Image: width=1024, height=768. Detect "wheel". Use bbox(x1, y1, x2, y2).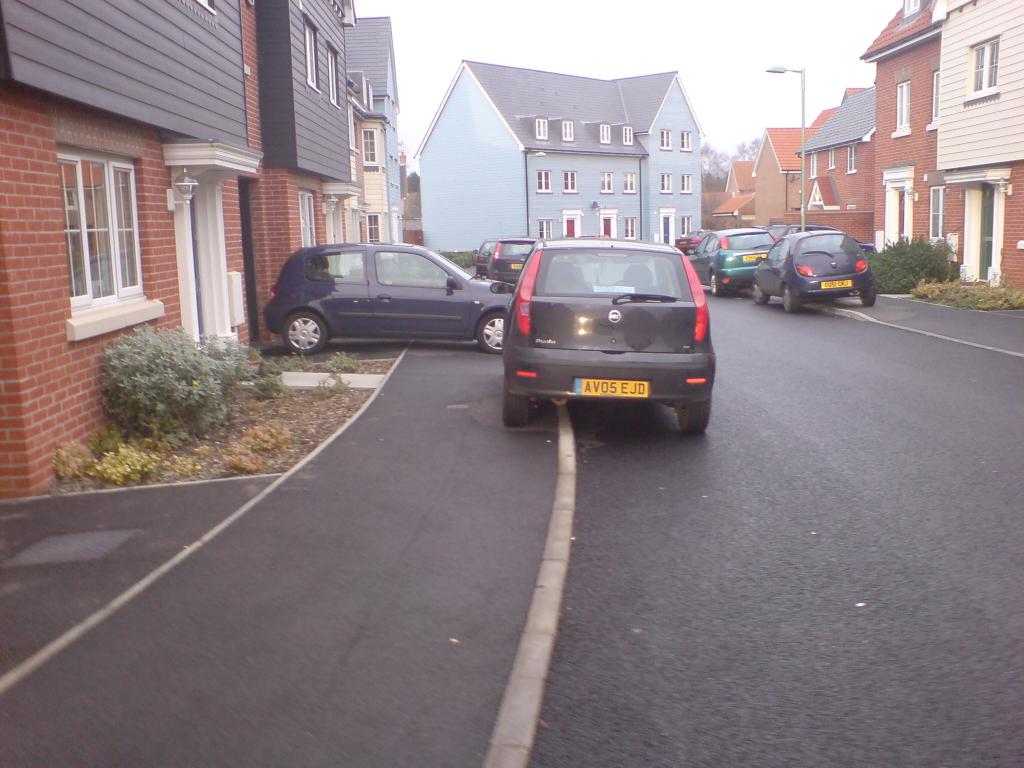
bbox(479, 310, 509, 354).
